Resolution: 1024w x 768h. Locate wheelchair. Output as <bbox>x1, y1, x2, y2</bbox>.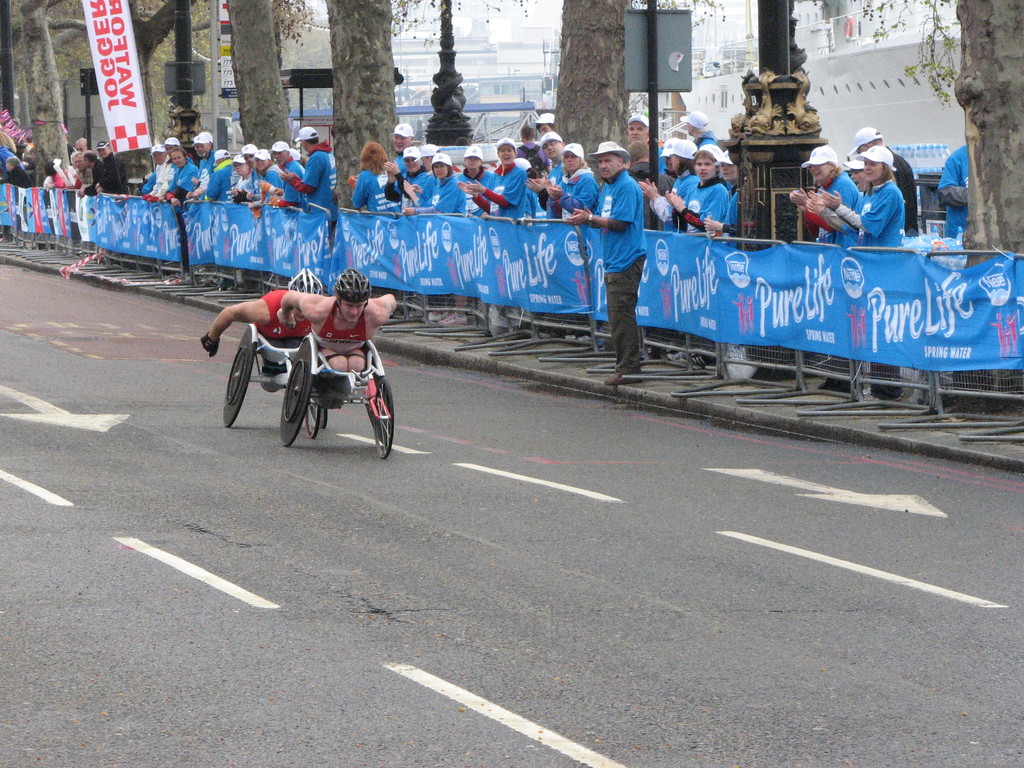
<bbox>219, 324, 329, 440</bbox>.
